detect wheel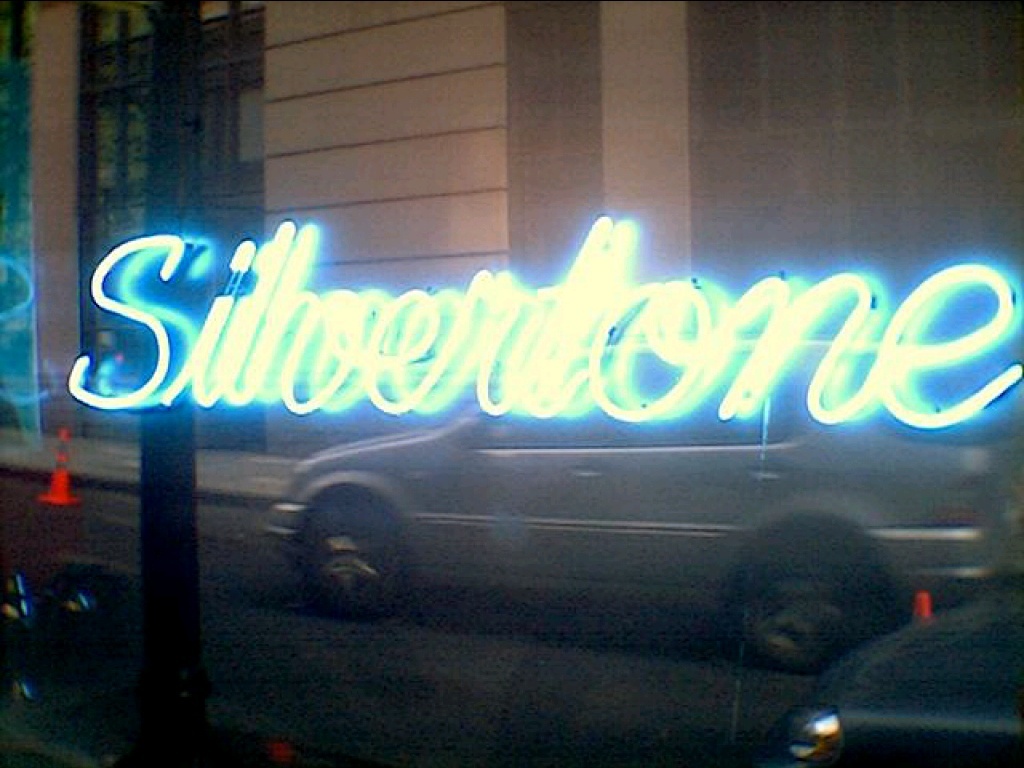
[left=291, top=481, right=401, bottom=605]
